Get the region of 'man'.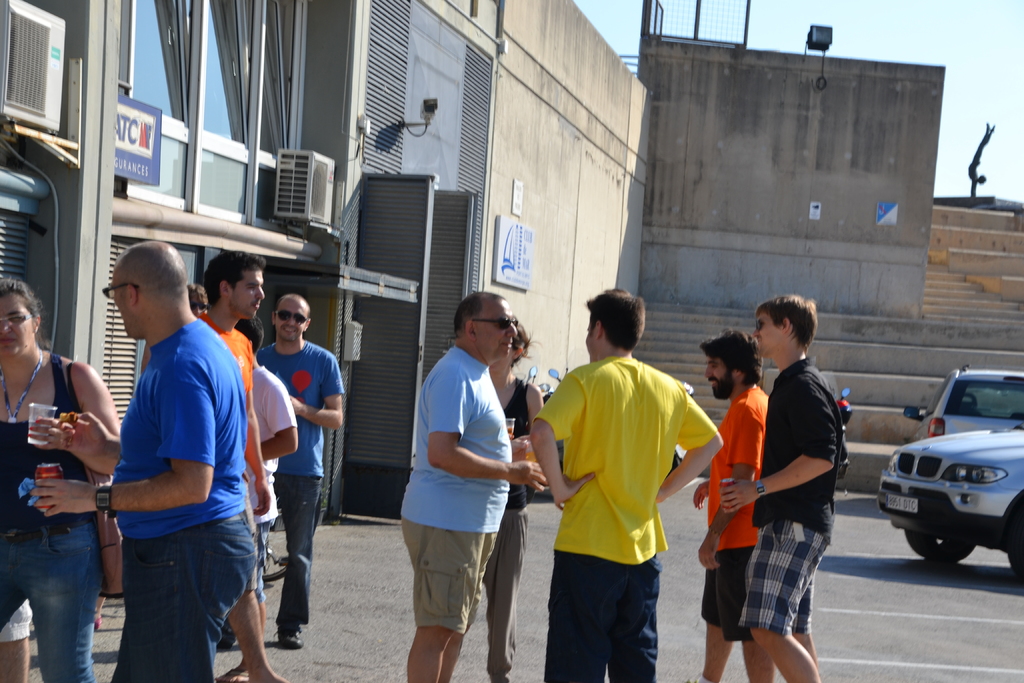
region(401, 292, 546, 682).
